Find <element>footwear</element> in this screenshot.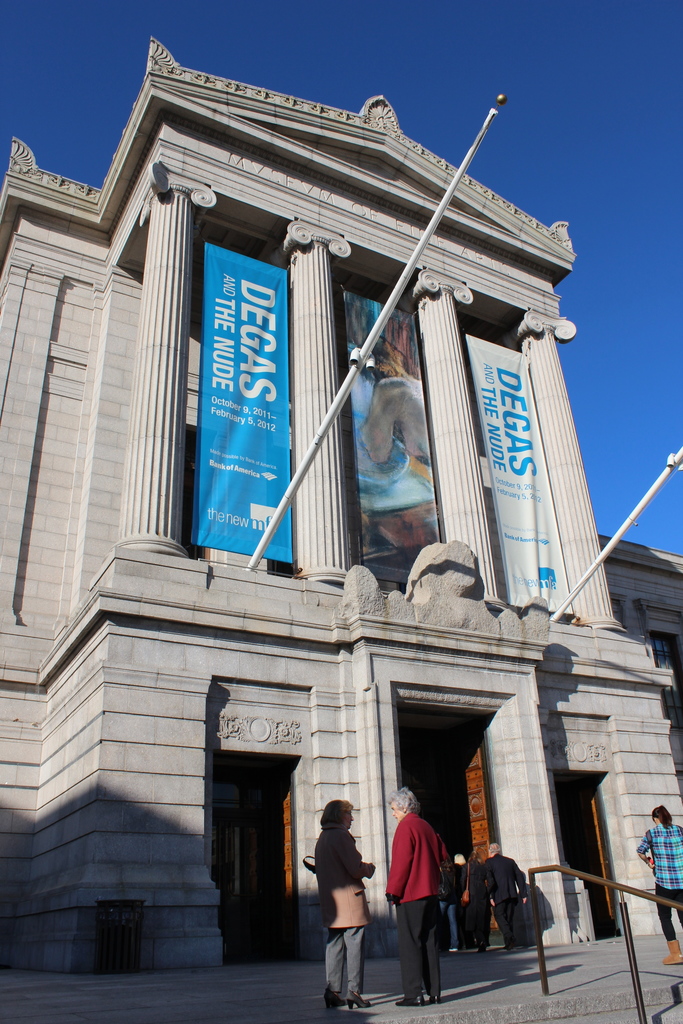
The bounding box for <element>footwear</element> is 657 939 682 968.
